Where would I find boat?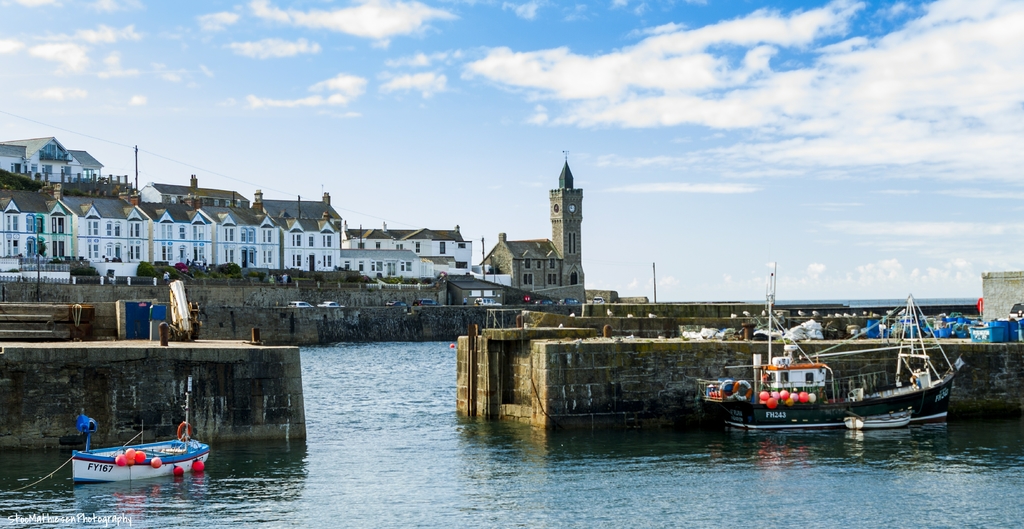
At BBox(685, 297, 973, 436).
